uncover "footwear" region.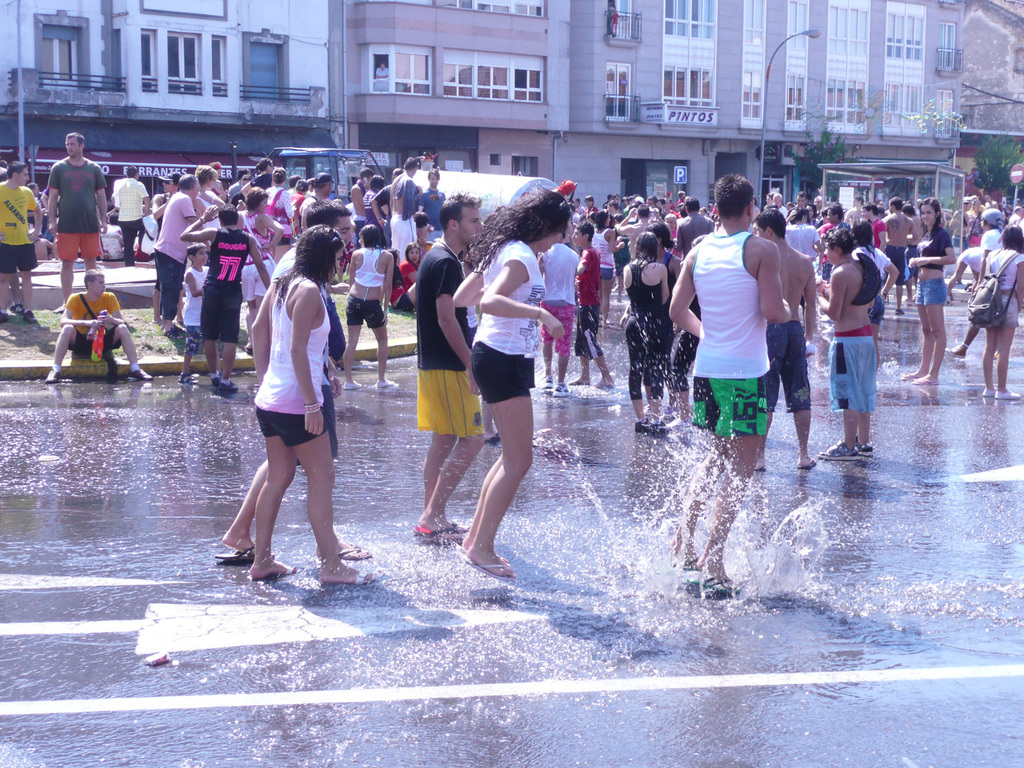
Uncovered: box=[21, 309, 37, 322].
